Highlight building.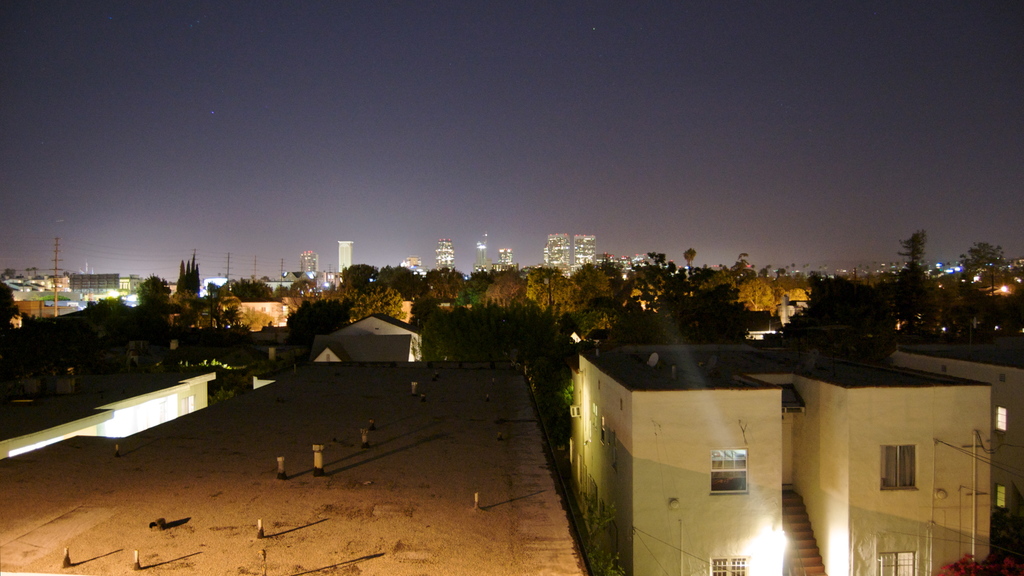
Highlighted region: l=572, t=349, r=1023, b=575.
